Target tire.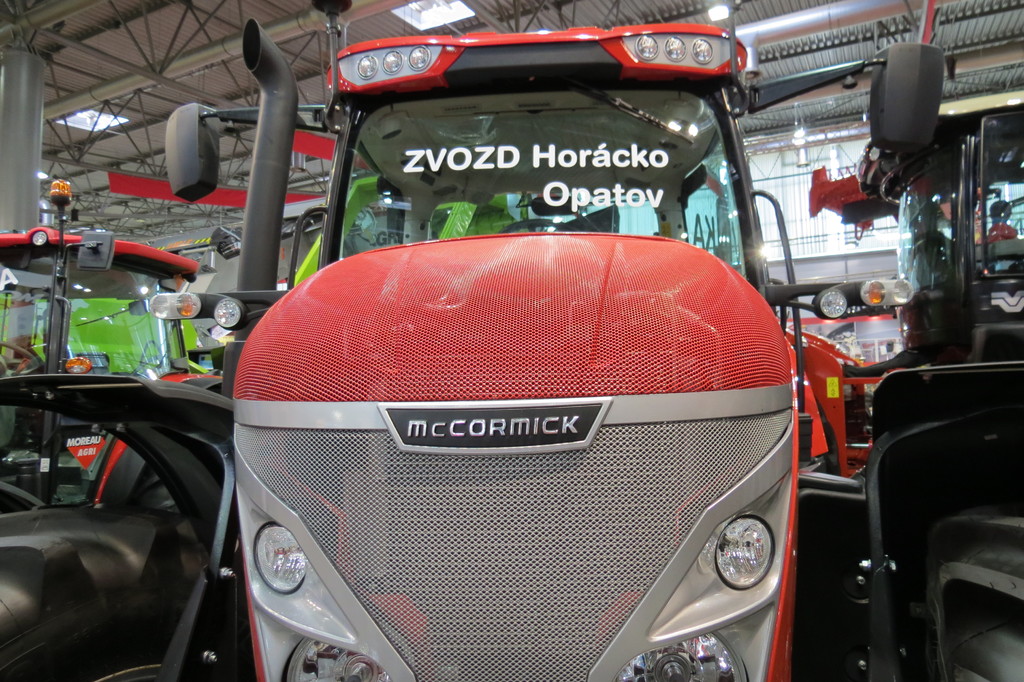
Target region: l=0, t=517, r=243, b=681.
